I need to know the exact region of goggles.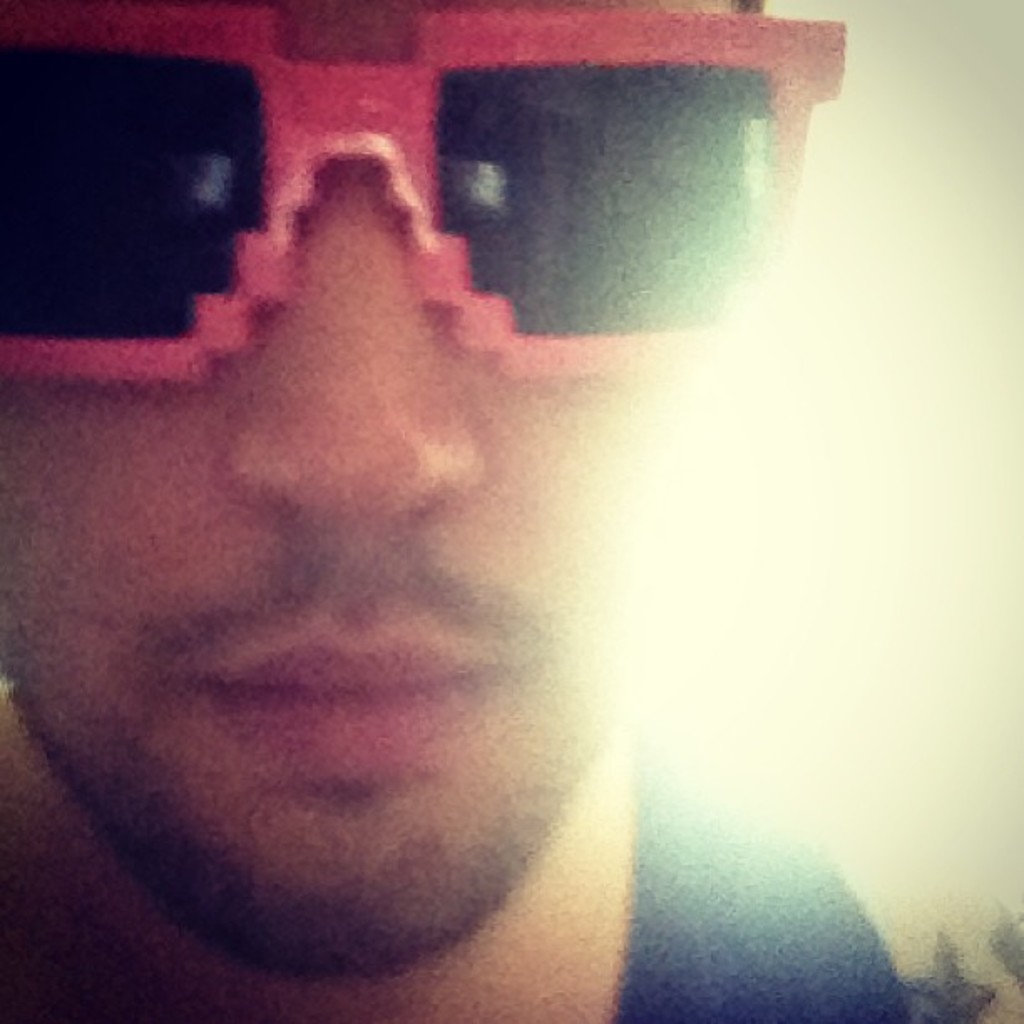
Region: (27,25,872,397).
